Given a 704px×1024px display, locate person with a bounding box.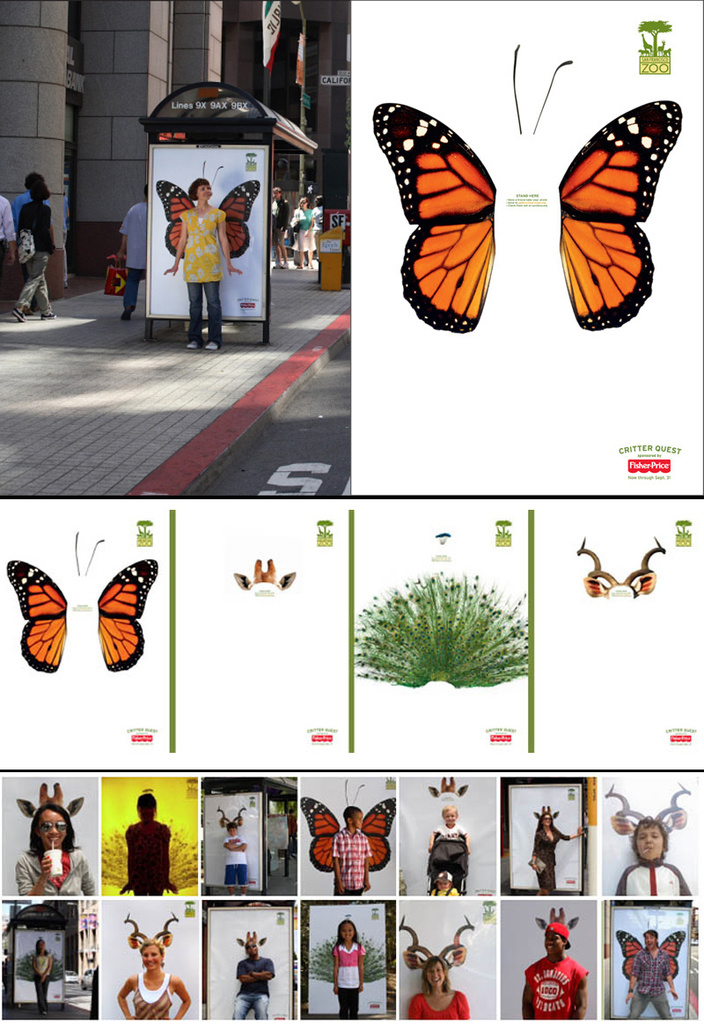
Located: {"left": 407, "top": 956, "right": 473, "bottom": 1021}.
